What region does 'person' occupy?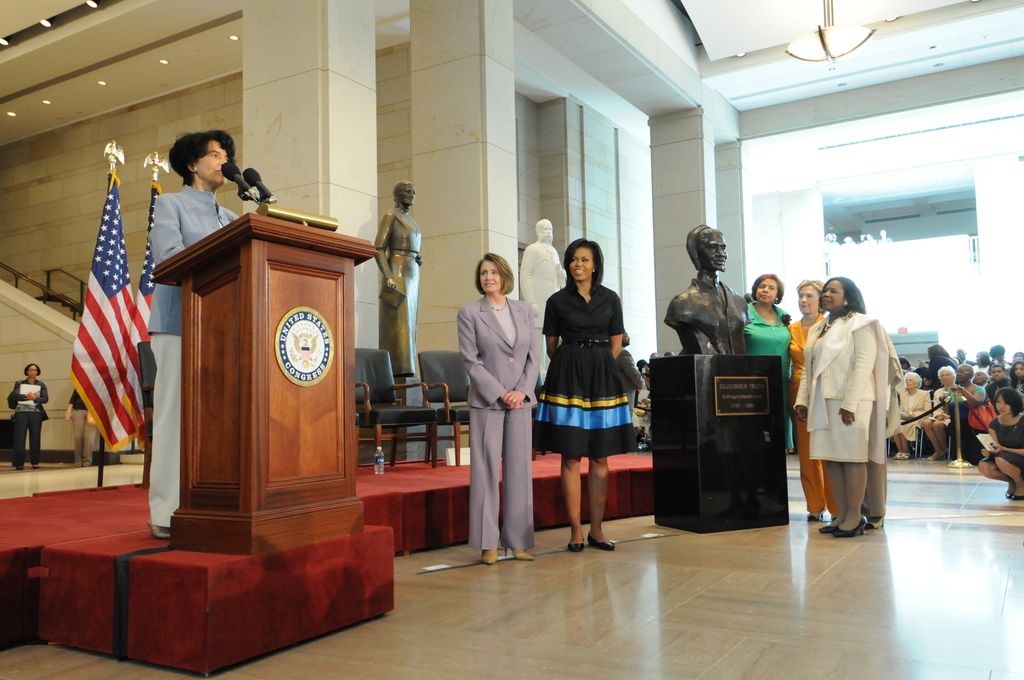
{"x1": 943, "y1": 363, "x2": 985, "y2": 469}.
